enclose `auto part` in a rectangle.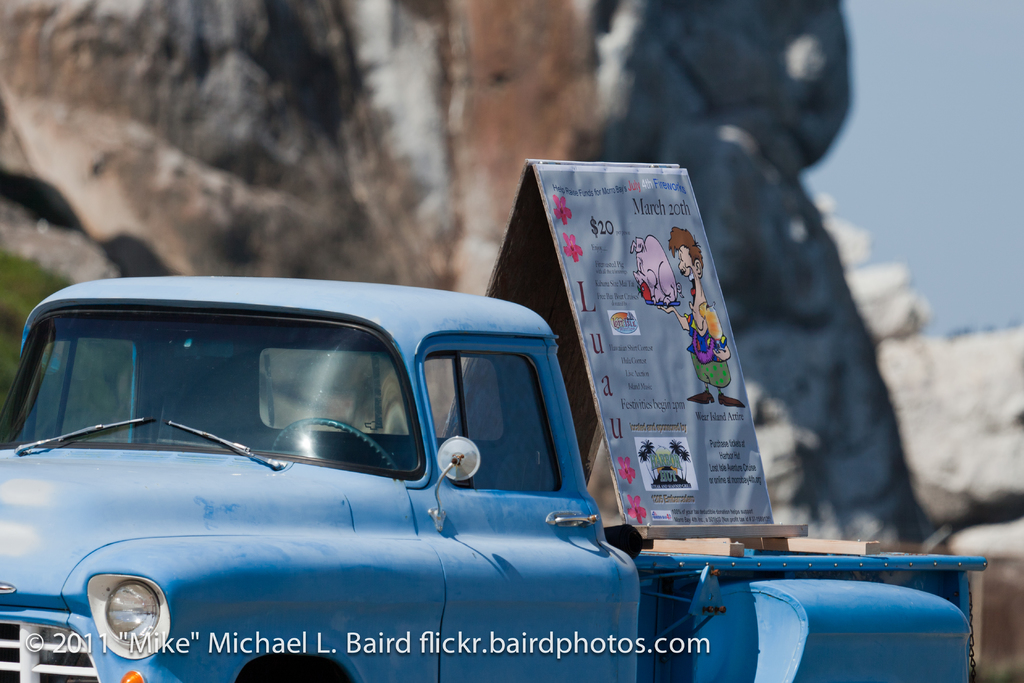
(x1=67, y1=568, x2=166, y2=657).
